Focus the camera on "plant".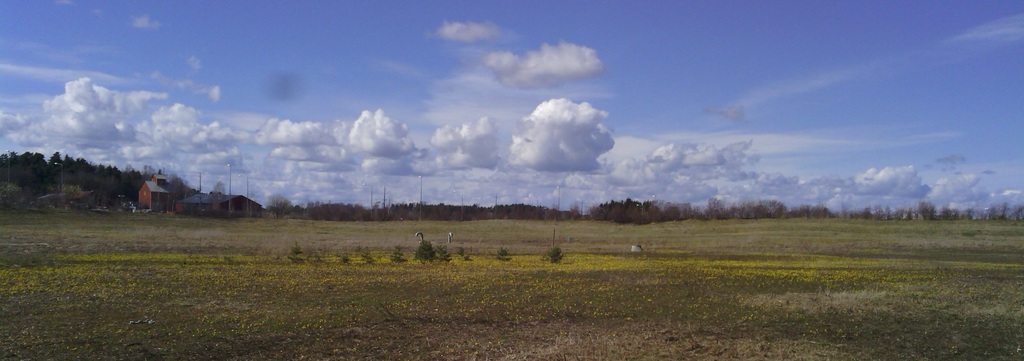
Focus region: crop(360, 248, 376, 265).
